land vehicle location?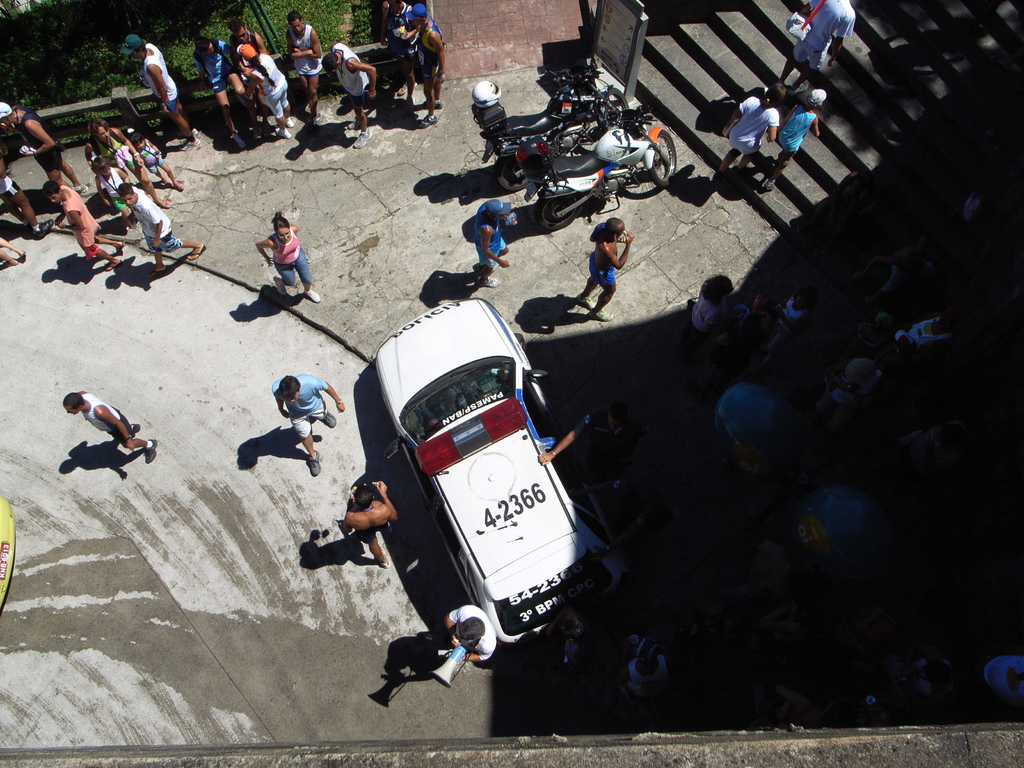
<bbox>517, 106, 676, 236</bbox>
